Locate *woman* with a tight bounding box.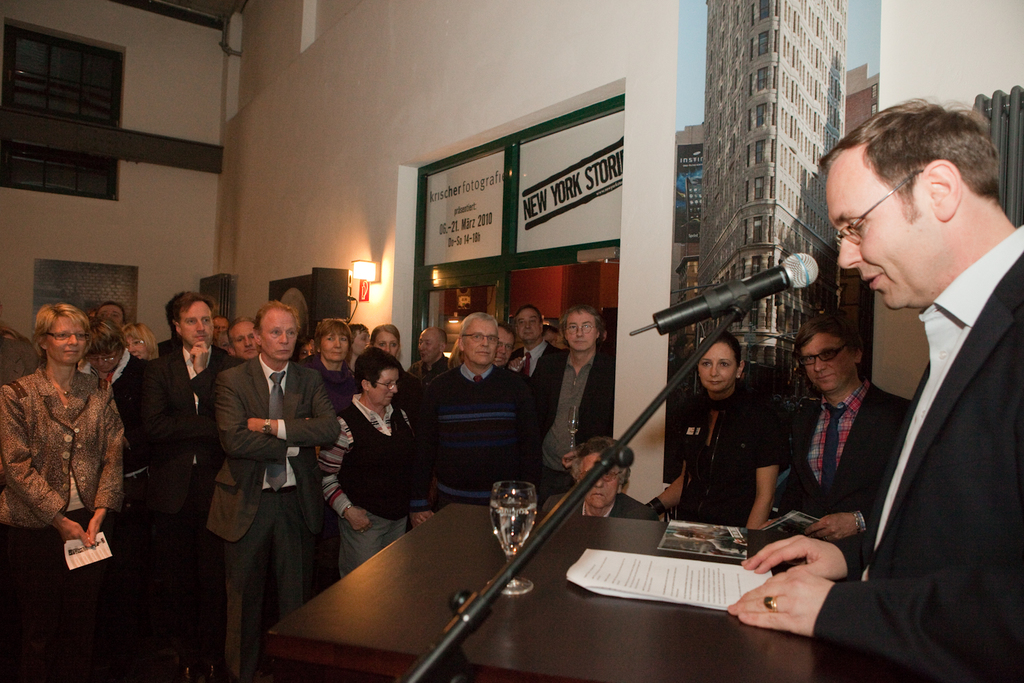
(left=297, top=318, right=364, bottom=411).
